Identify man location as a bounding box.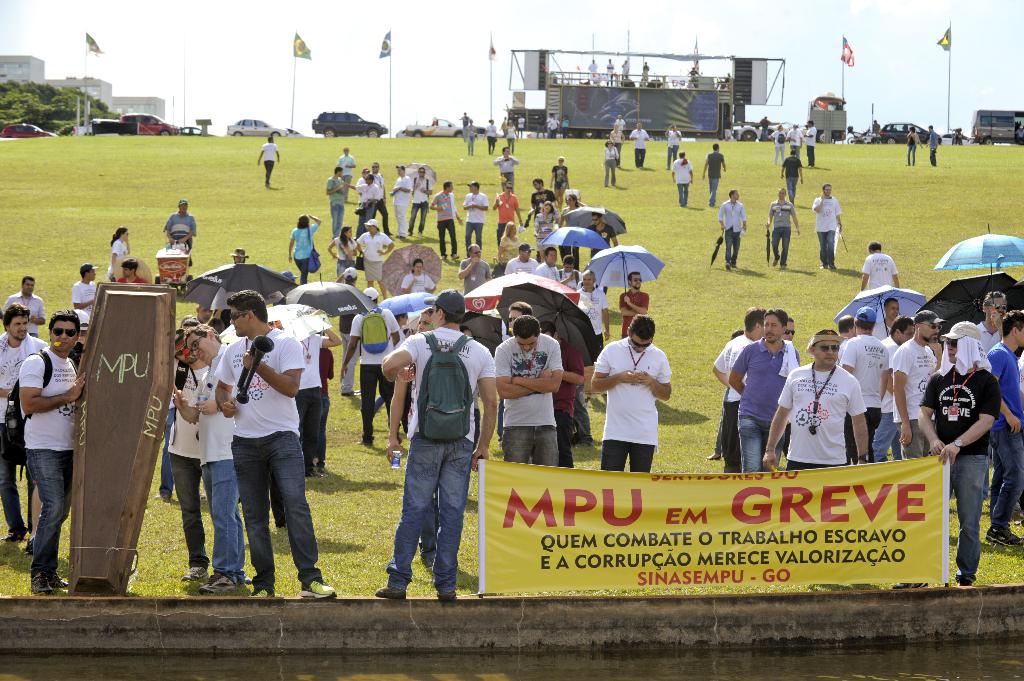
left=762, top=330, right=869, bottom=471.
